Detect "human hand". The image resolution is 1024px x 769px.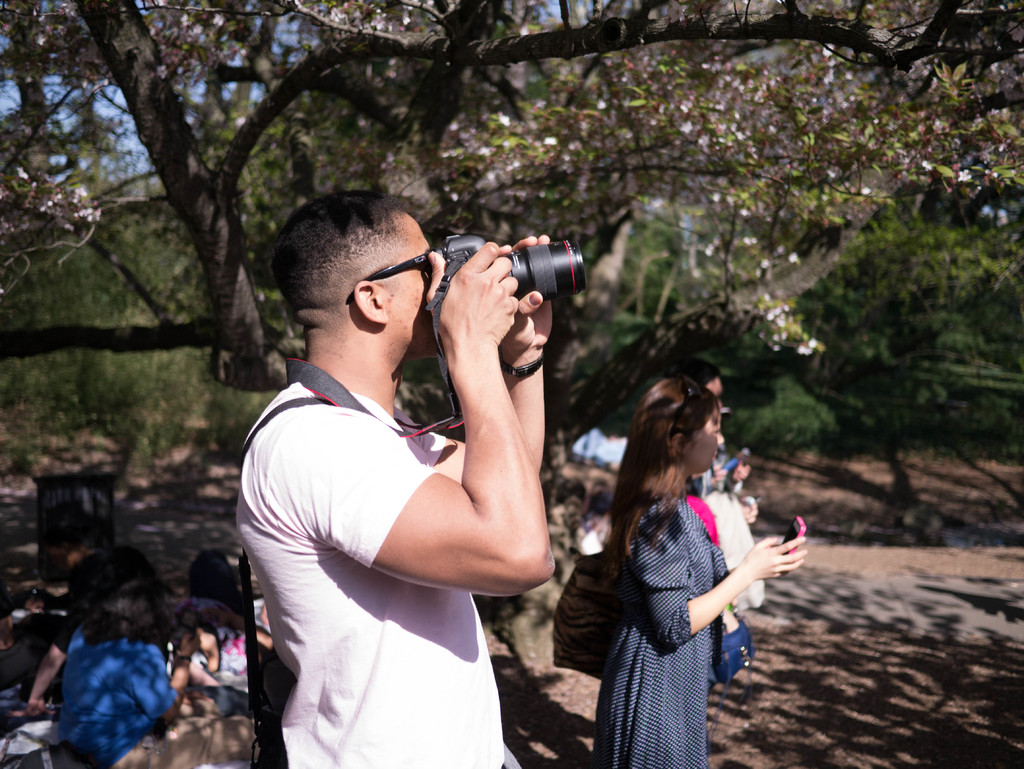
region(498, 231, 555, 359).
